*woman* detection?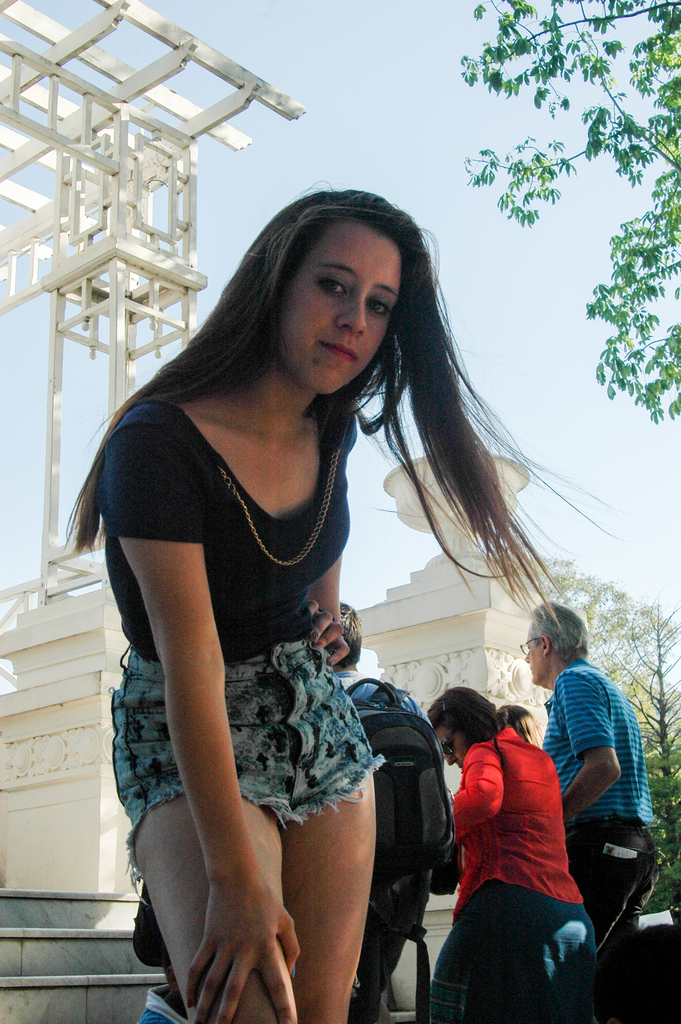
bbox=[65, 167, 558, 1011]
